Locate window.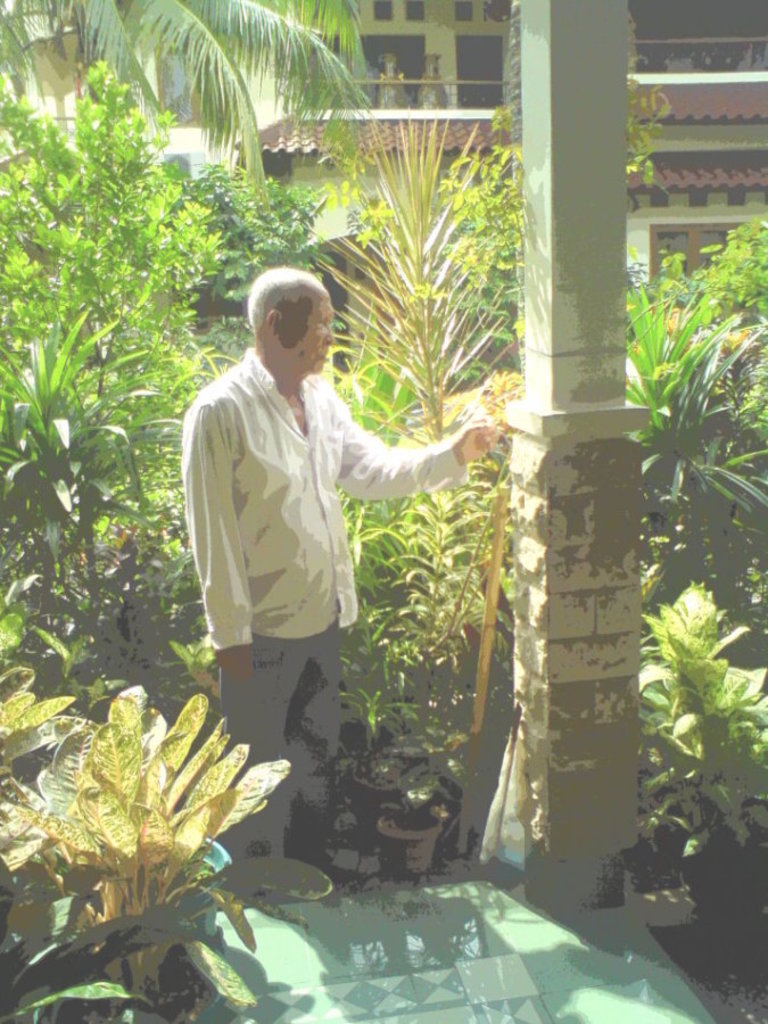
Bounding box: 646, 225, 741, 283.
